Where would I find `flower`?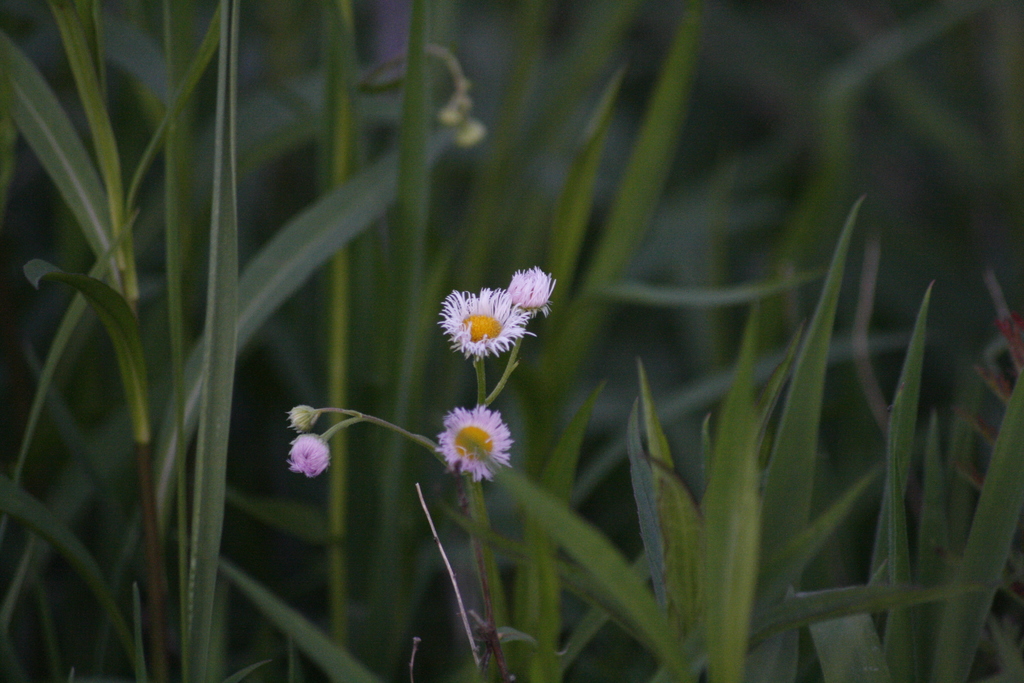
At {"left": 285, "top": 433, "right": 332, "bottom": 482}.
